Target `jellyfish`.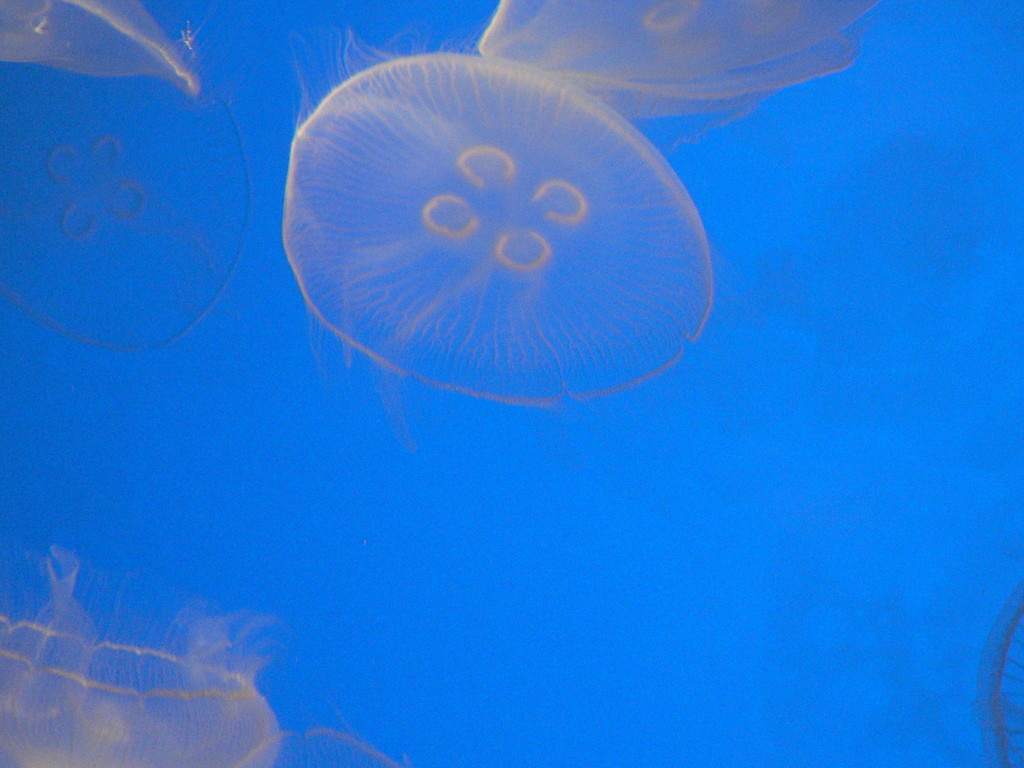
Target region: (0, 0, 196, 97).
